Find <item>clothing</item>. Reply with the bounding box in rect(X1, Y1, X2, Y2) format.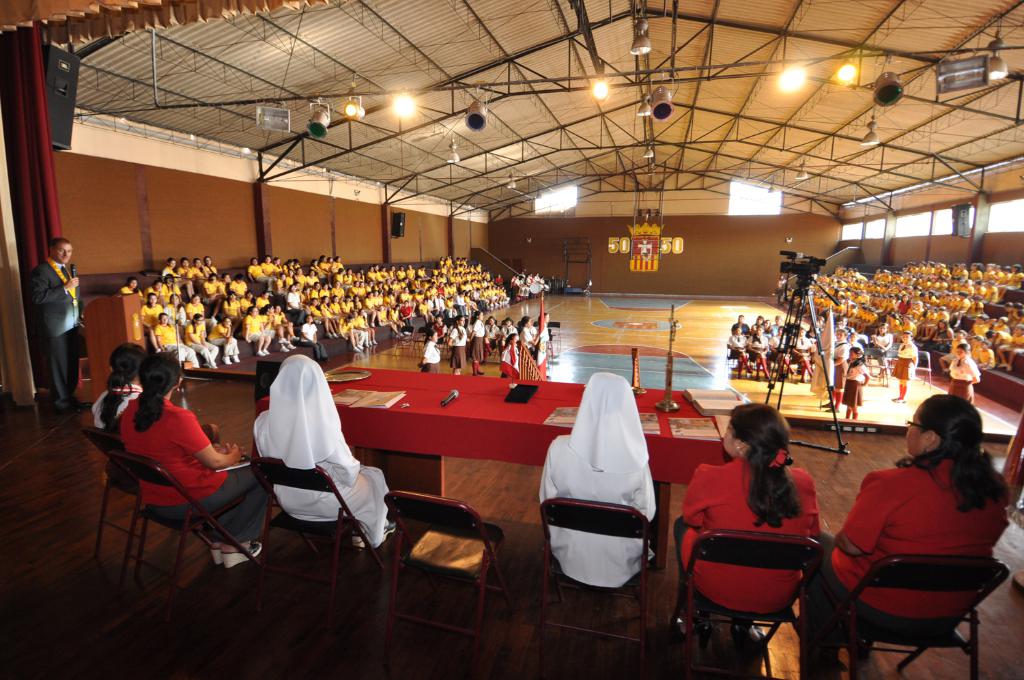
rect(776, 278, 786, 299).
